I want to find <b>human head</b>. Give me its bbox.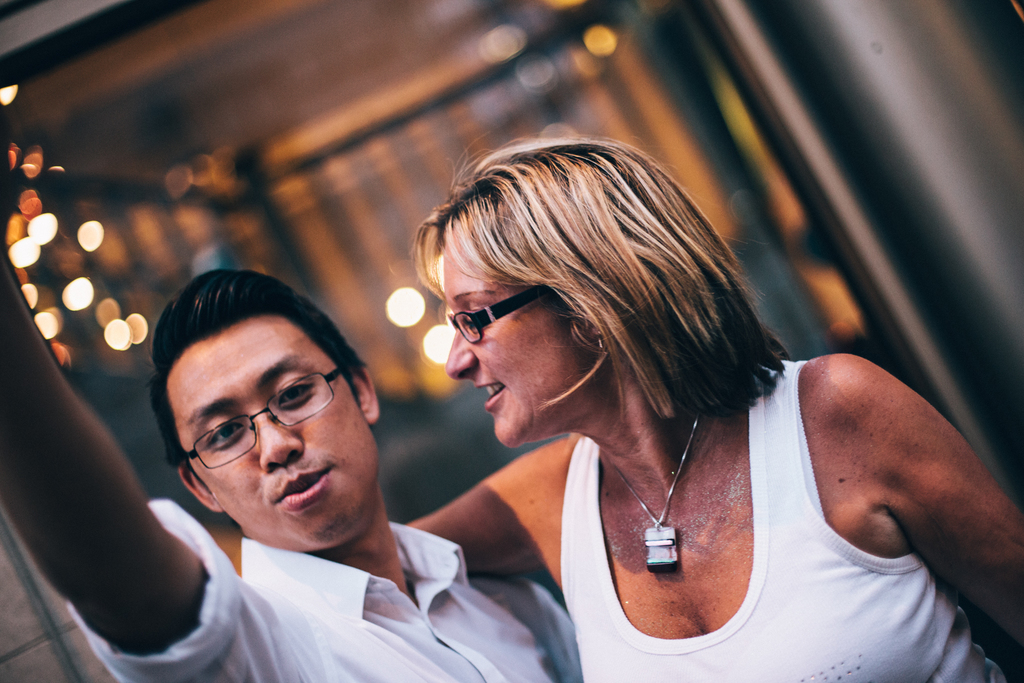
<bbox>408, 142, 787, 451</bbox>.
